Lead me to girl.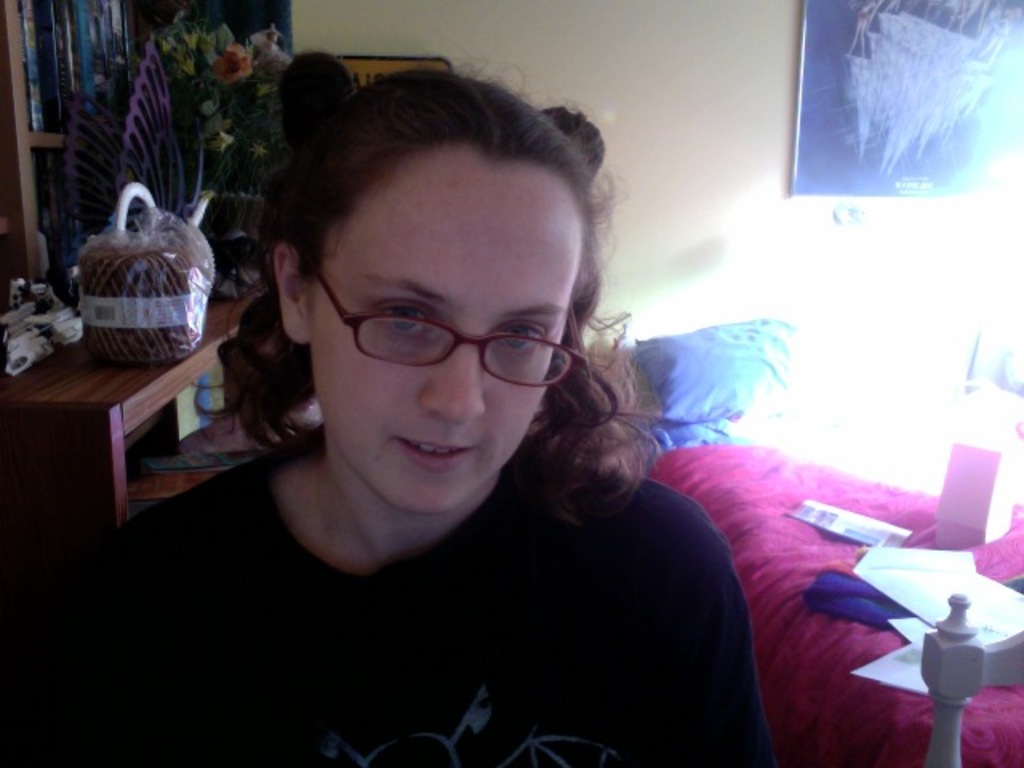
Lead to [left=0, top=48, right=778, bottom=766].
